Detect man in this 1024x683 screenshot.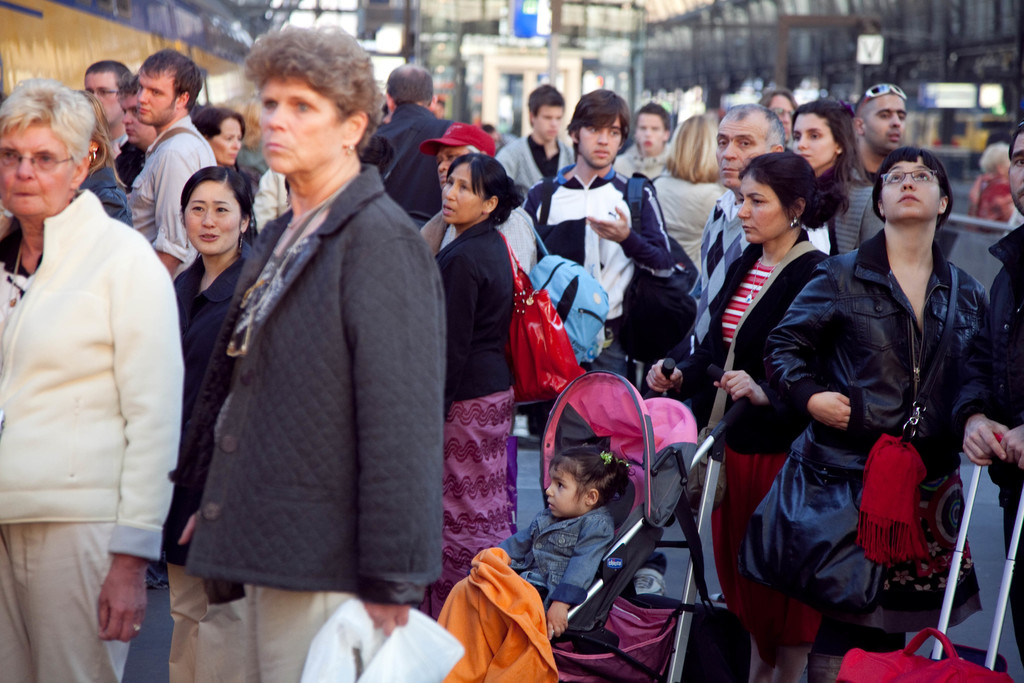
Detection: x1=362, y1=62, x2=452, y2=218.
